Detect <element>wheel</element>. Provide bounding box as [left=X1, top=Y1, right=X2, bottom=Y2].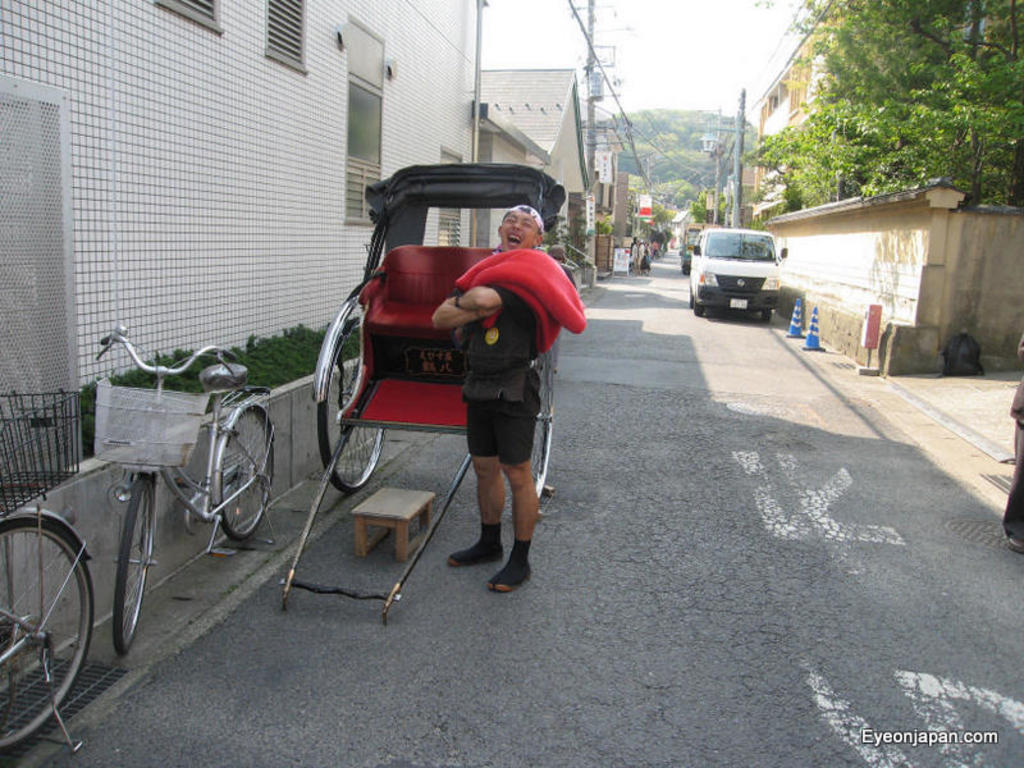
[left=110, top=481, right=159, bottom=657].
